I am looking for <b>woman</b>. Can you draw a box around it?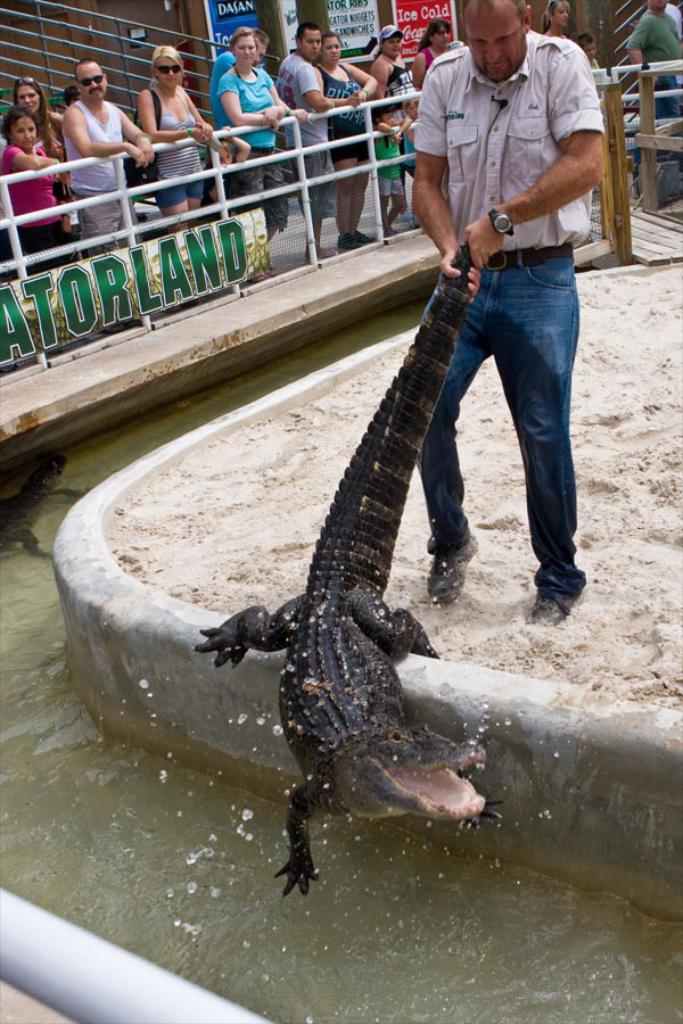
Sure, the bounding box is detection(133, 47, 213, 229).
